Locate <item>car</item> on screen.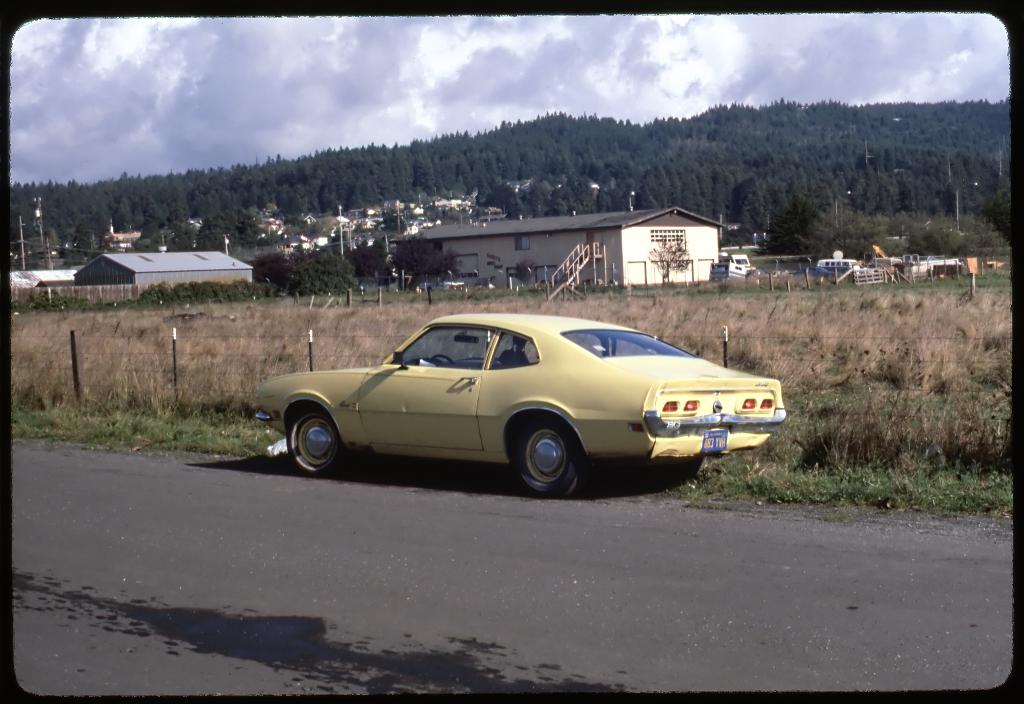
On screen at bbox(255, 315, 788, 491).
